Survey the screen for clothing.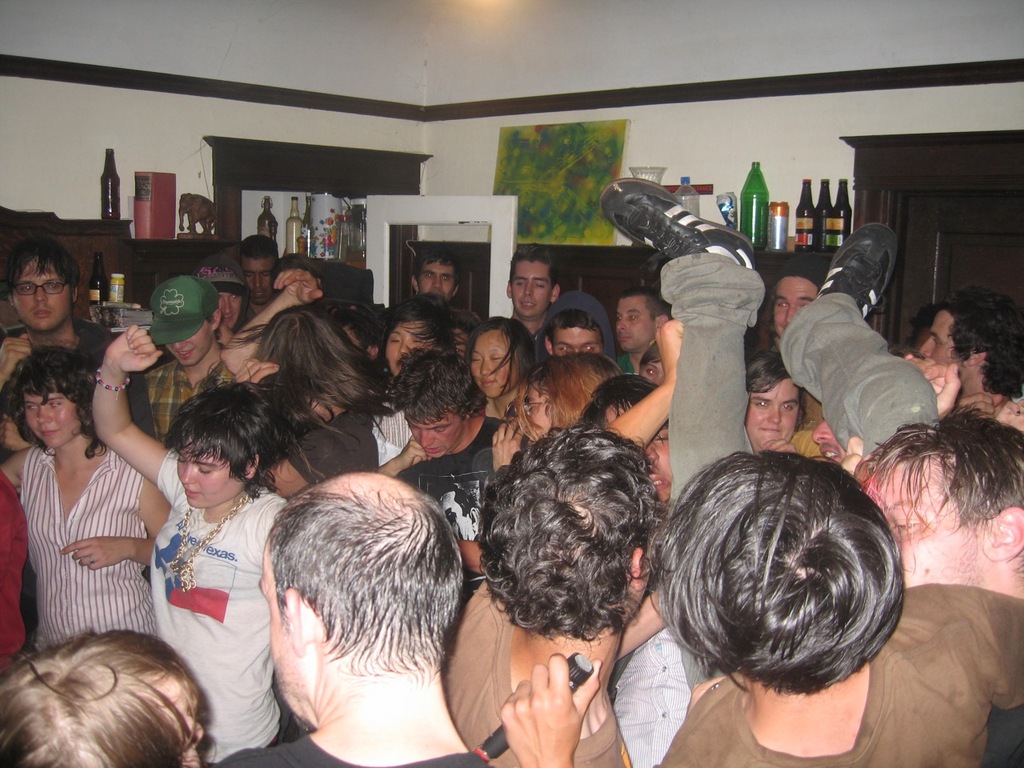
Survey found: Rect(150, 442, 289, 766).
